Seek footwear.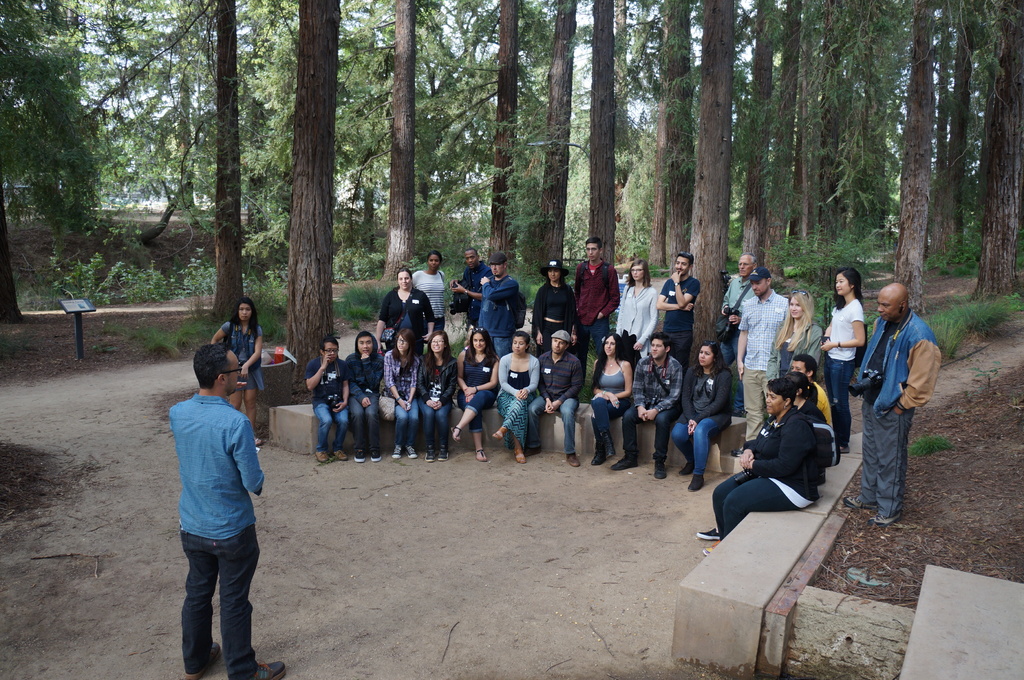
(451,427,463,445).
